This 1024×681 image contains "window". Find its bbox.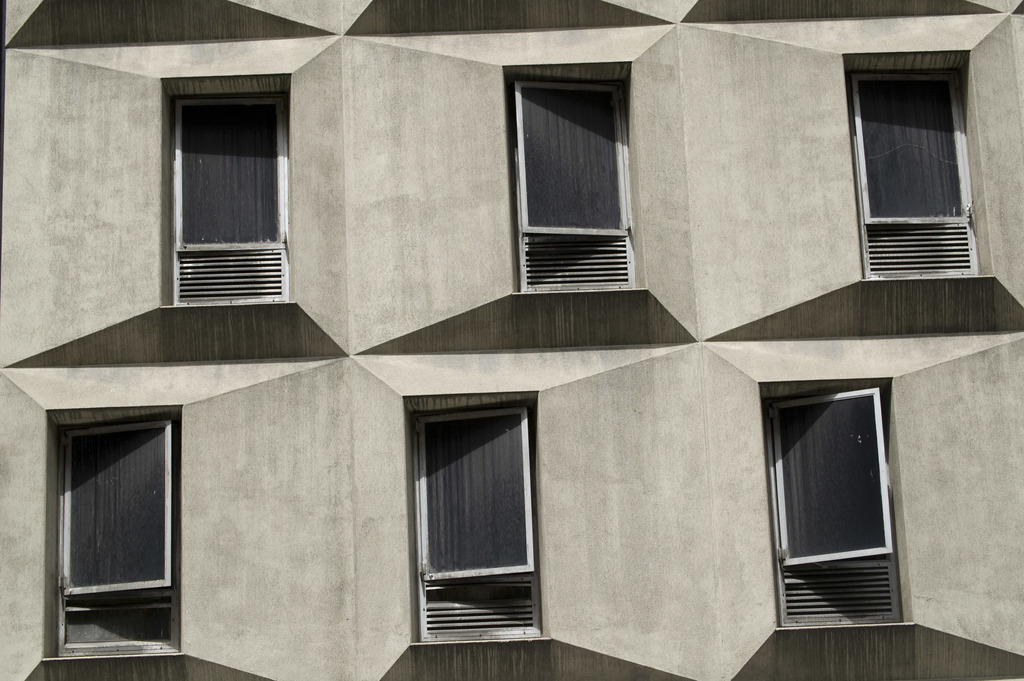
[x1=158, y1=72, x2=298, y2=313].
